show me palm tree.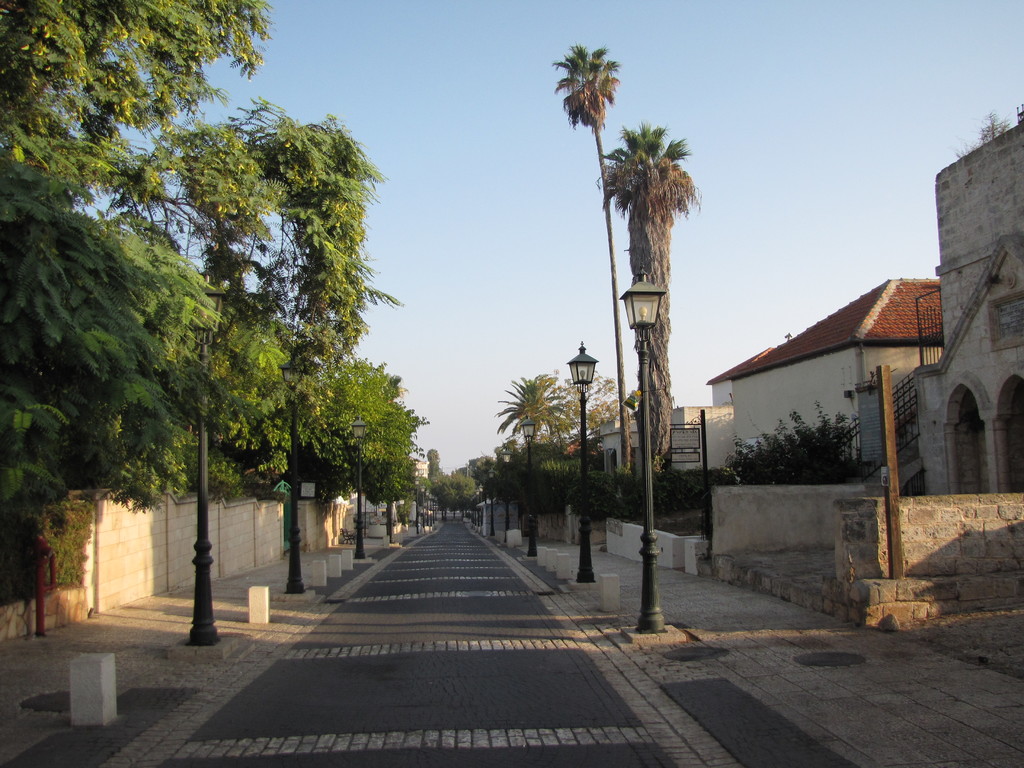
palm tree is here: (549, 44, 628, 471).
